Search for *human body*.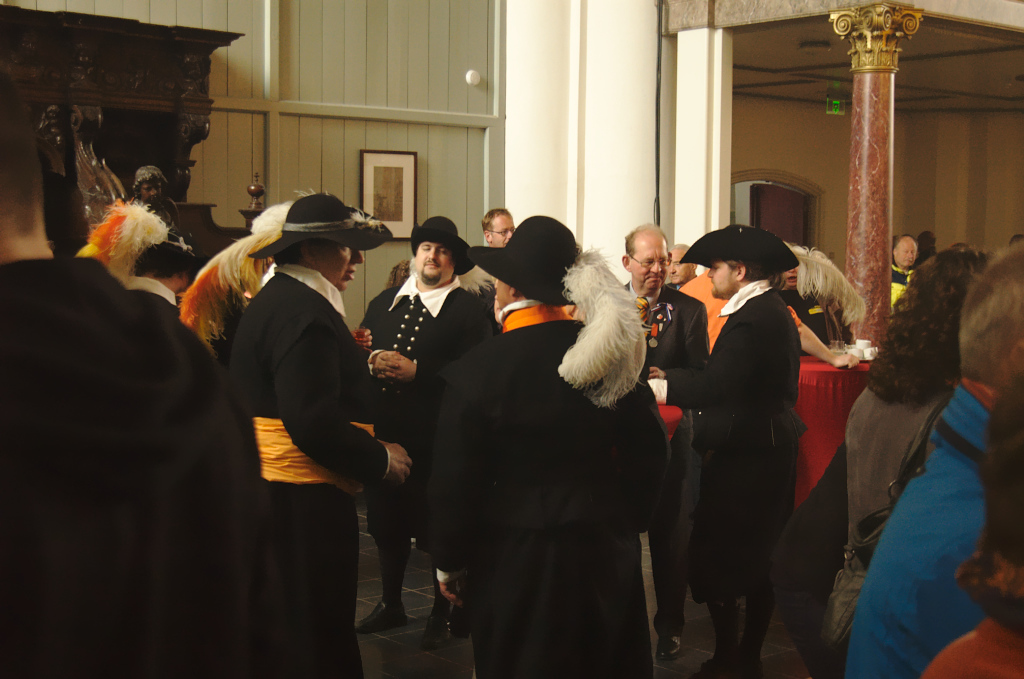
Found at 345, 207, 509, 645.
